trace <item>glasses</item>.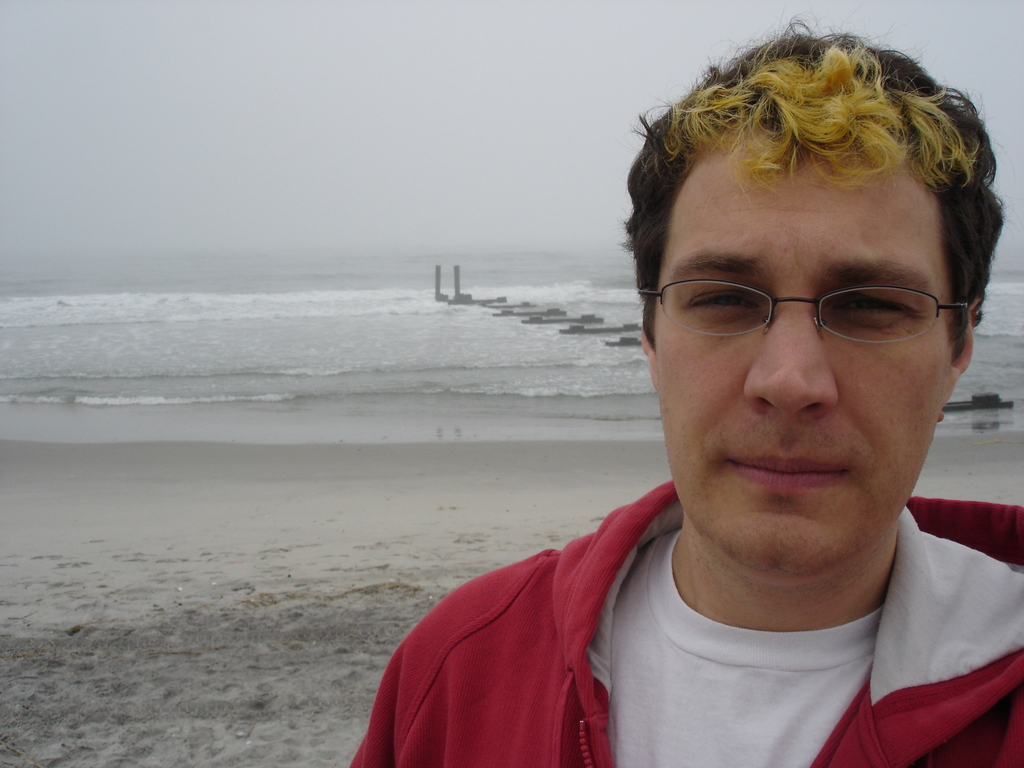
Traced to (x1=653, y1=253, x2=975, y2=360).
